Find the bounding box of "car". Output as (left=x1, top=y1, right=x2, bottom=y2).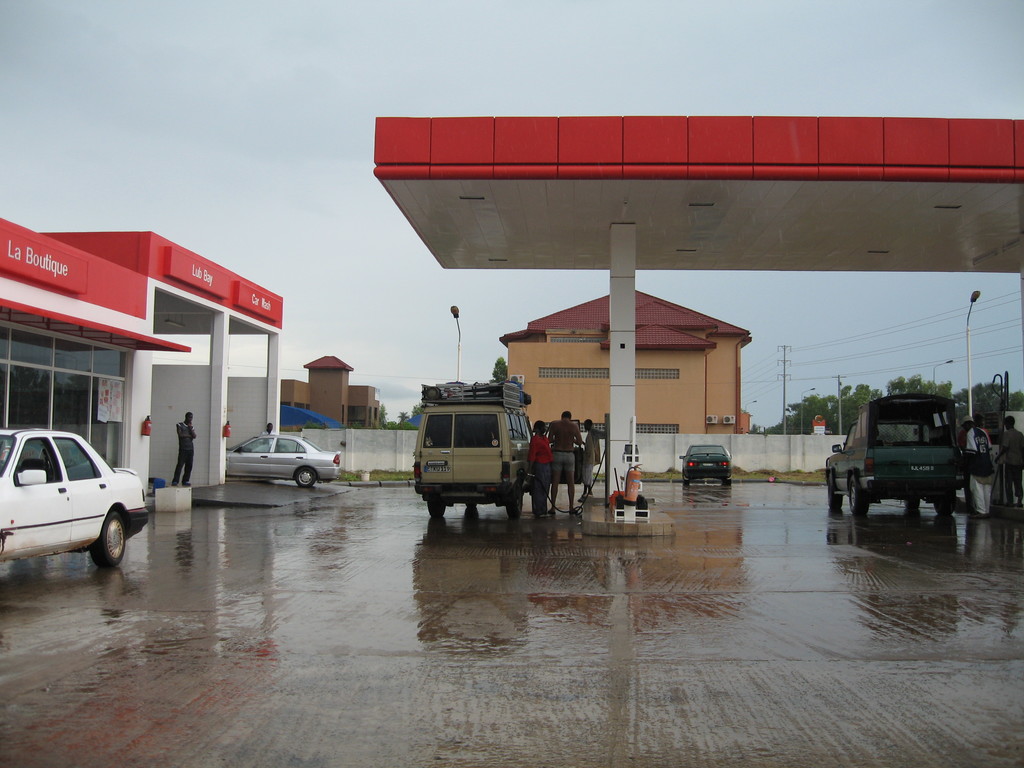
(left=675, top=442, right=733, bottom=492).
